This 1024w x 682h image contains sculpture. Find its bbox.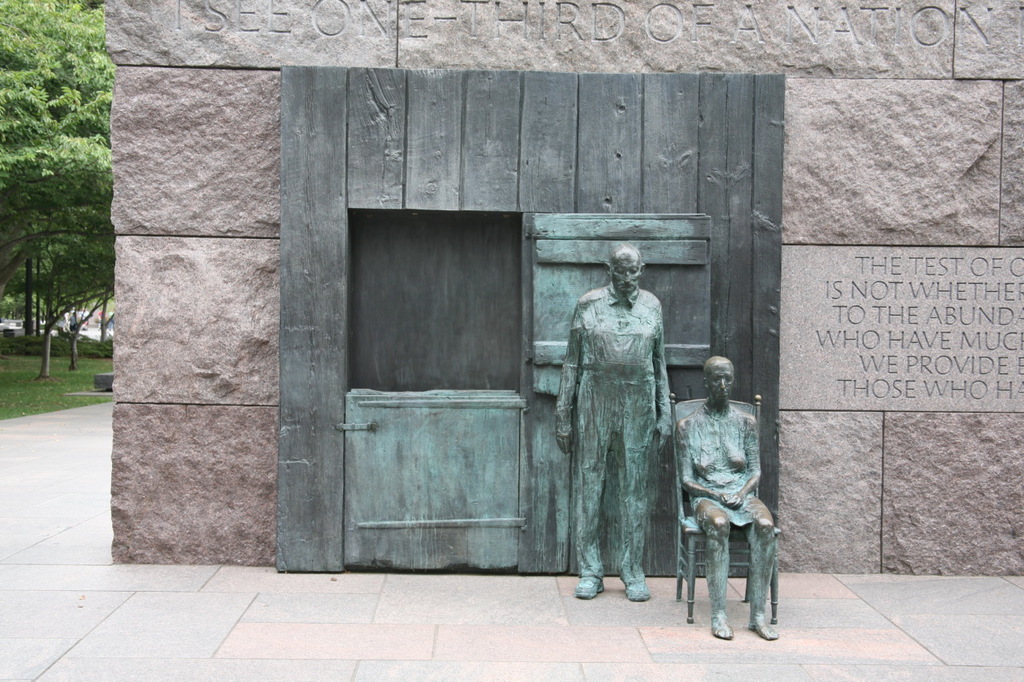
[x1=564, y1=222, x2=674, y2=576].
